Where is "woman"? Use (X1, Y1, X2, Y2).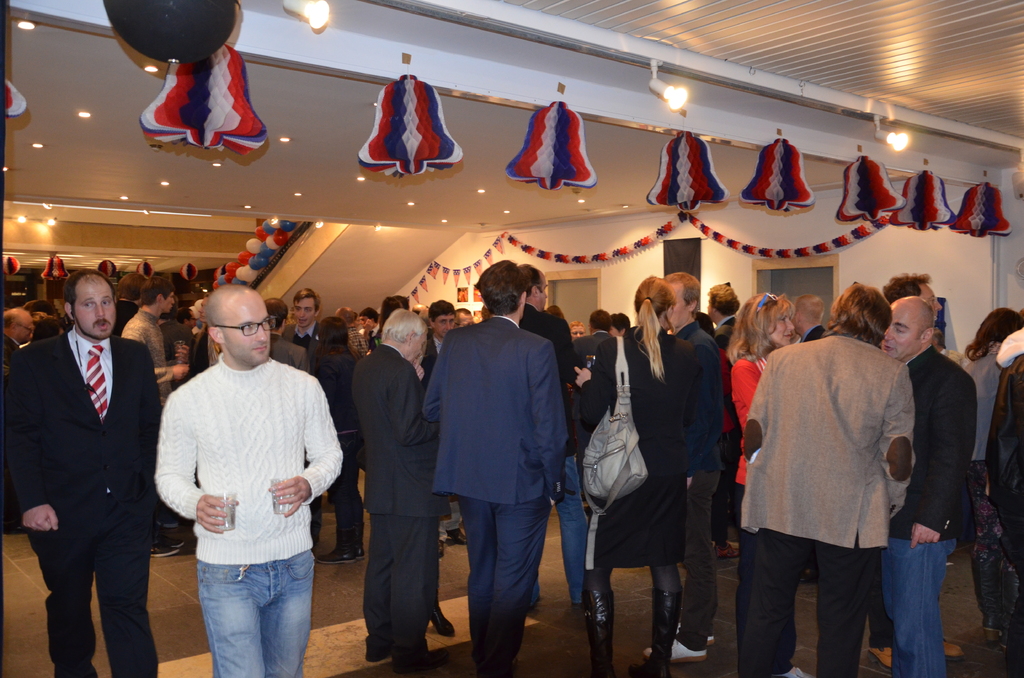
(724, 289, 799, 656).
